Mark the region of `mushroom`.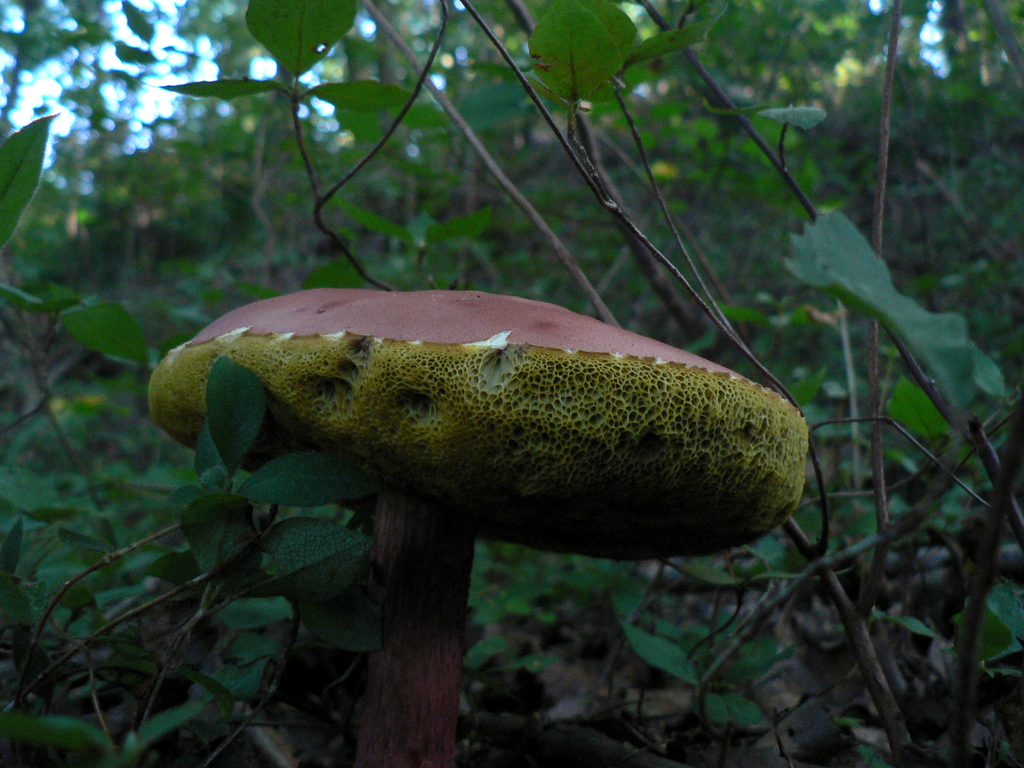
Region: bbox=(131, 280, 813, 764).
